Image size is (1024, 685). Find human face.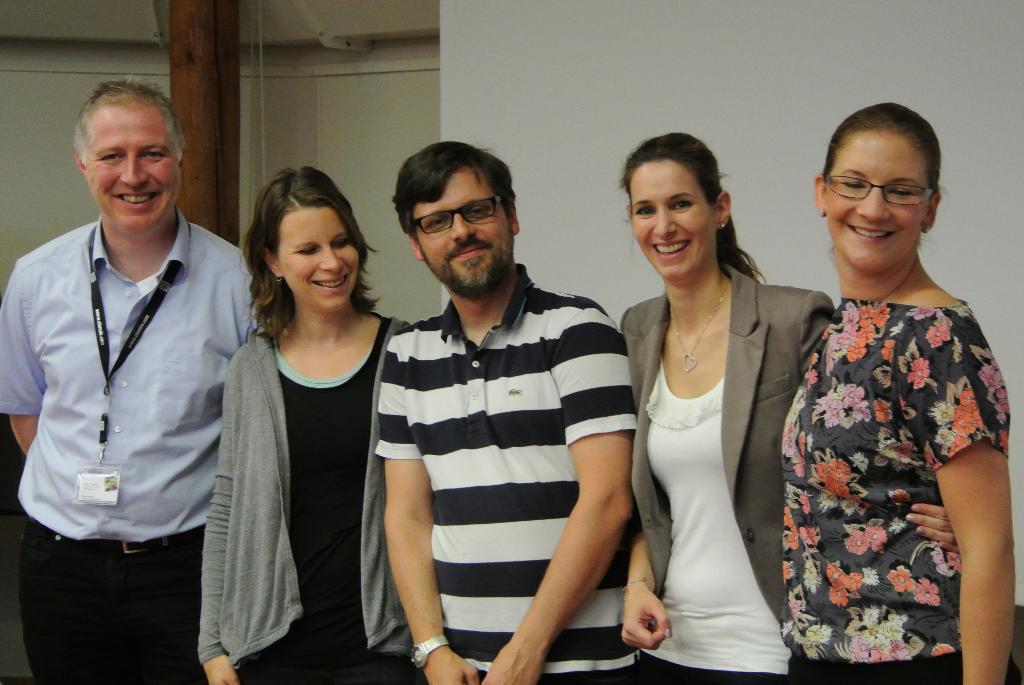
[x1=628, y1=161, x2=714, y2=274].
